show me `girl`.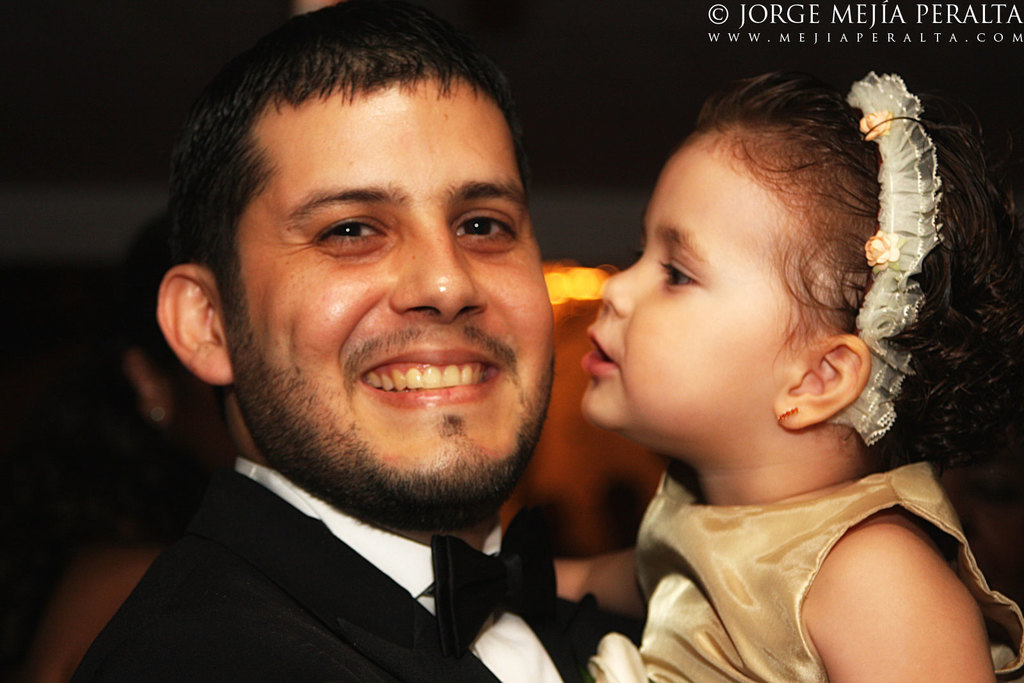
`girl` is here: 580,69,1023,682.
